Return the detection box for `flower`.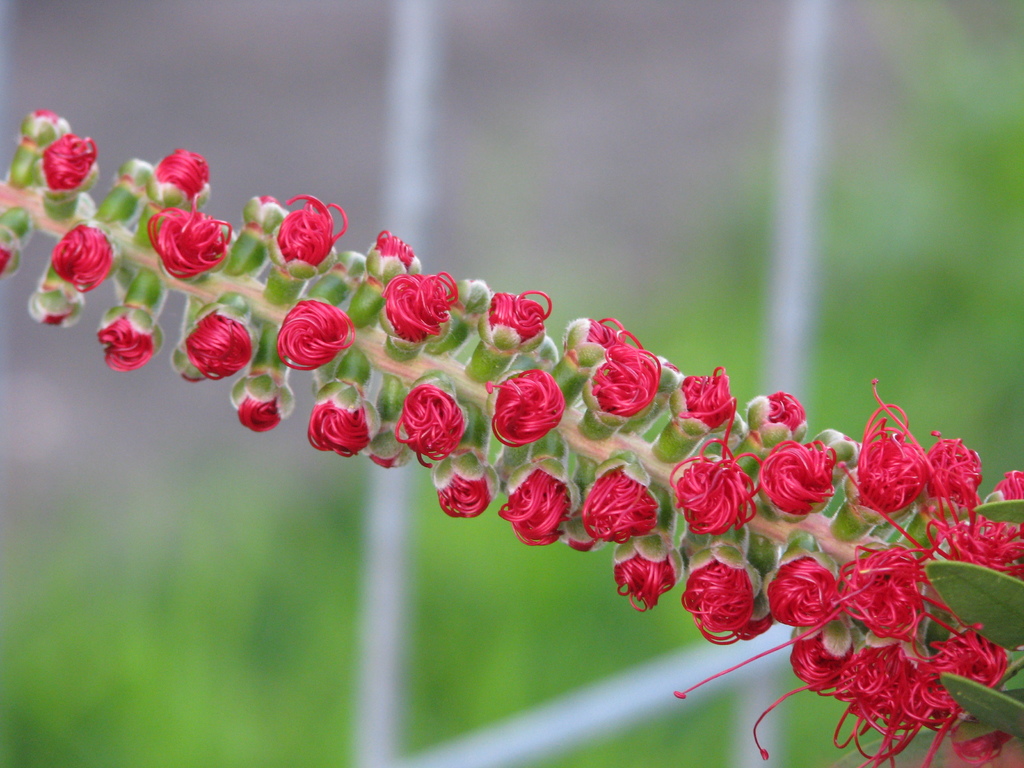
(x1=230, y1=371, x2=294, y2=433).
